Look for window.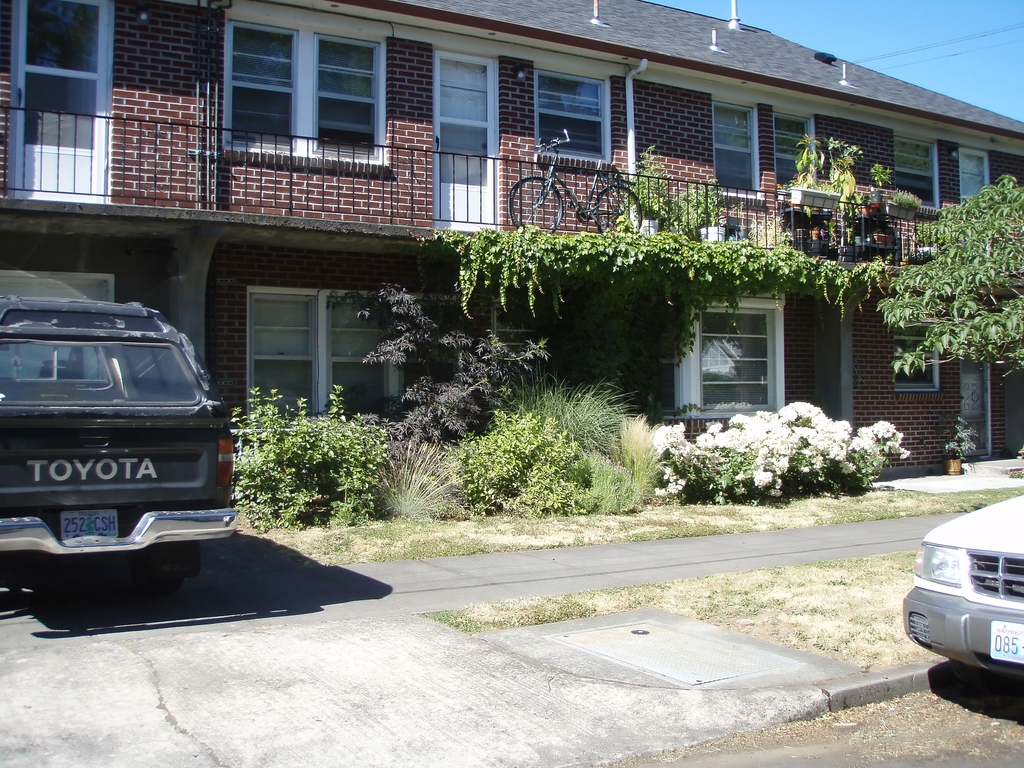
Found: BBox(536, 74, 611, 162).
